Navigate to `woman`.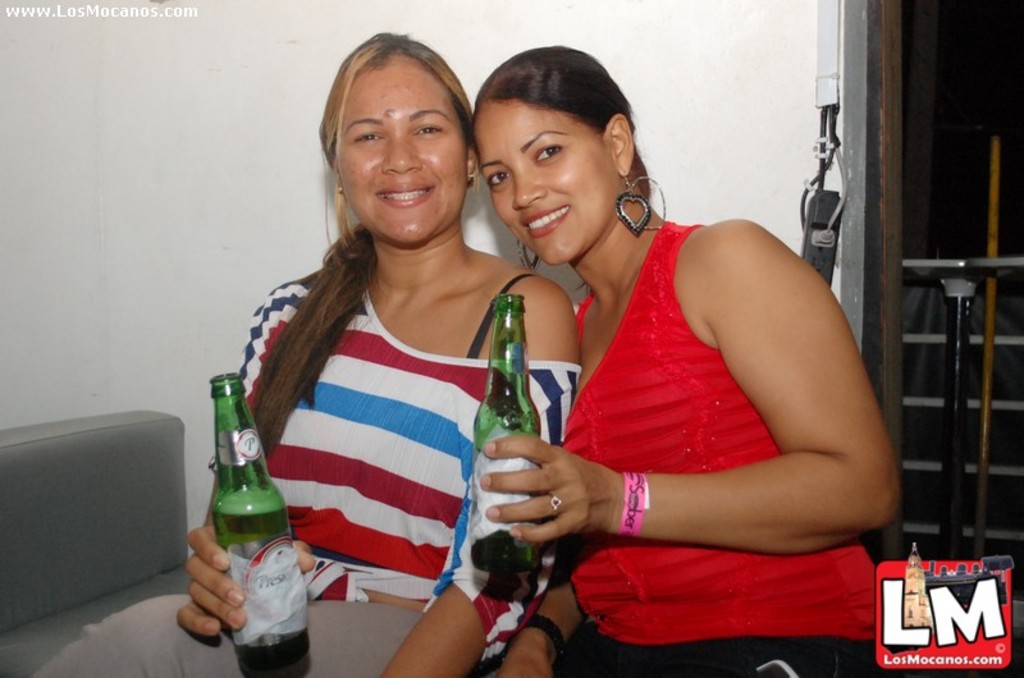
Navigation target: bbox=(33, 26, 590, 677).
